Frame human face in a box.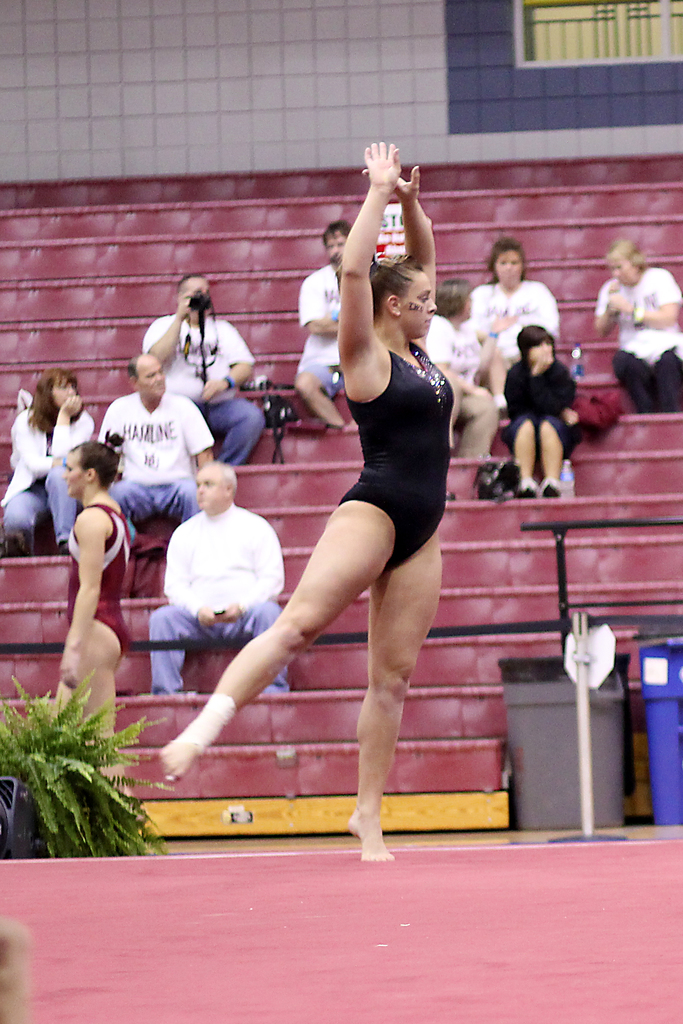
bbox(62, 449, 85, 494).
